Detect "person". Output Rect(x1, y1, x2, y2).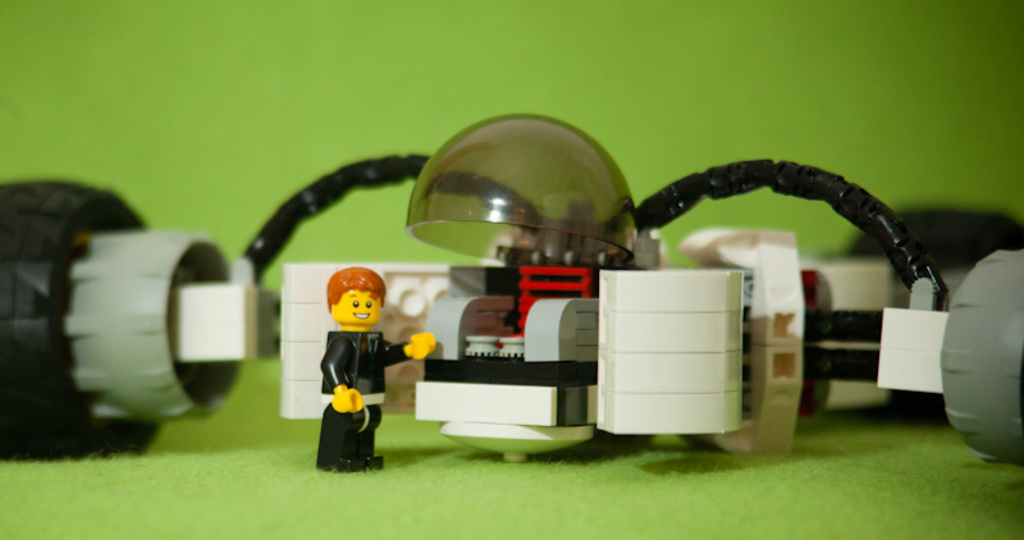
Rect(308, 265, 433, 468).
